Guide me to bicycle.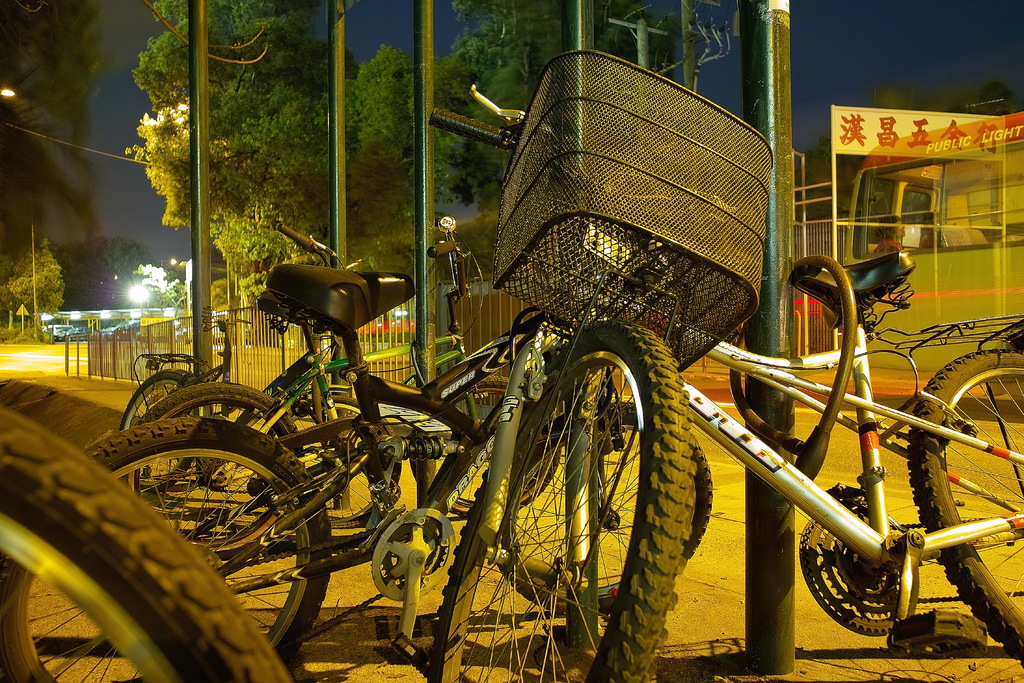
Guidance: BBox(0, 84, 716, 682).
